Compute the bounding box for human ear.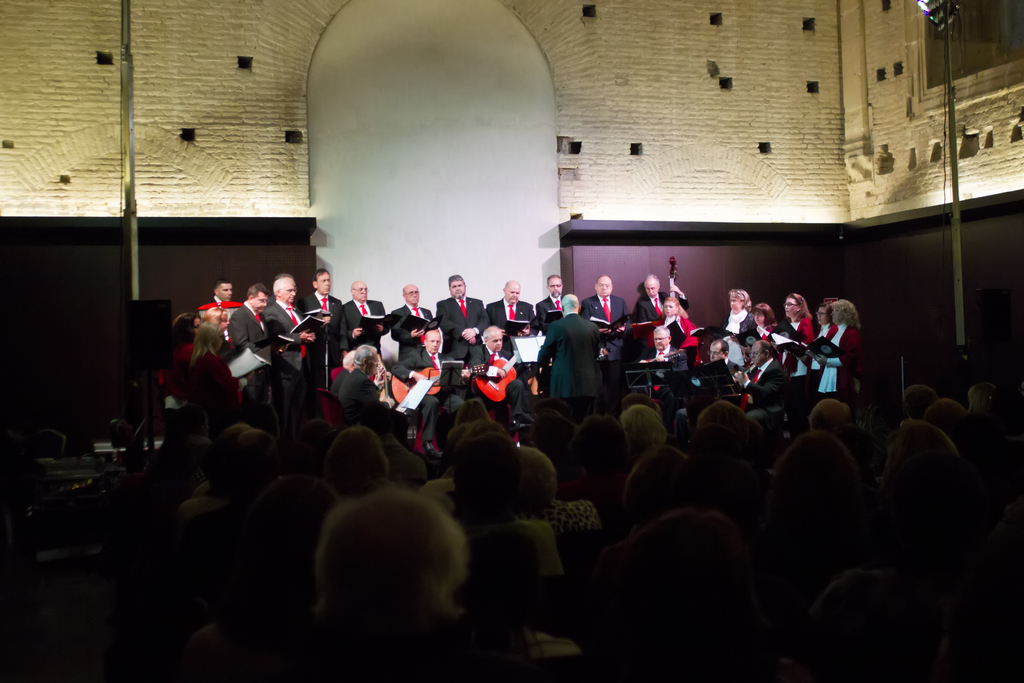
<box>724,352,729,357</box>.
